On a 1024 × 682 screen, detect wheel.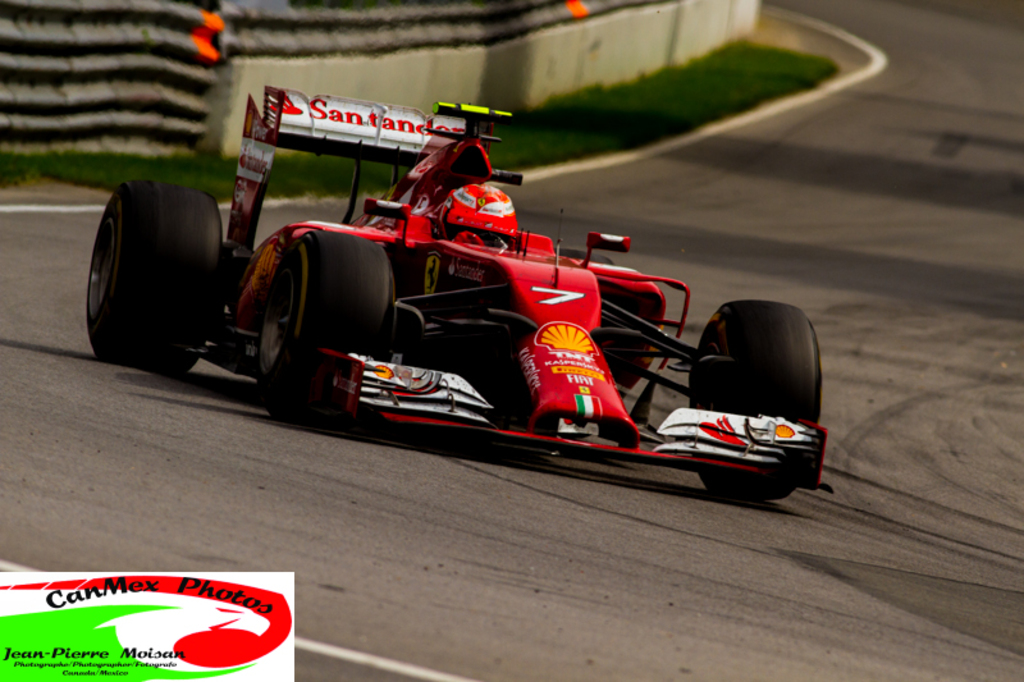
[707,293,820,504].
